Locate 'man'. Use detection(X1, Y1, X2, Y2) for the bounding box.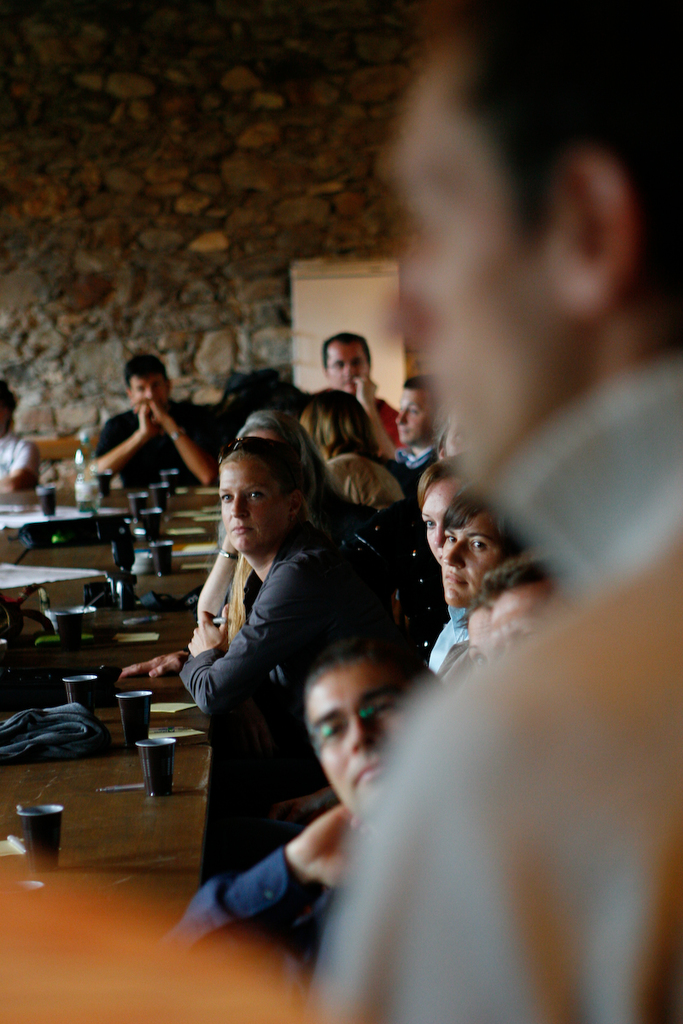
detection(158, 638, 451, 985).
